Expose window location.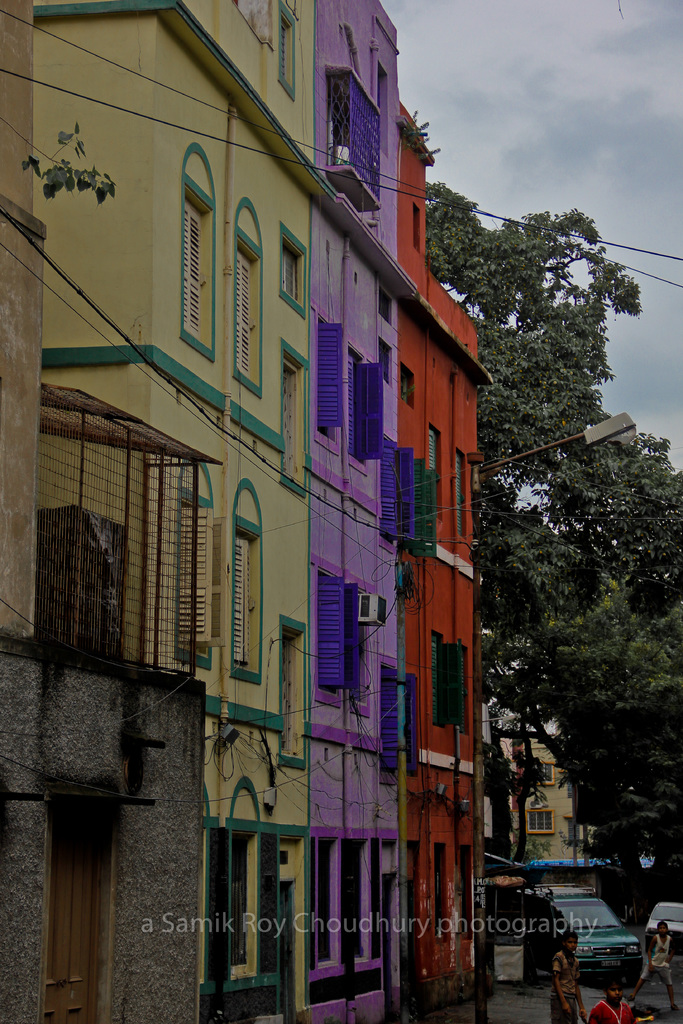
Exposed at <bbox>378, 668, 417, 780</bbox>.
